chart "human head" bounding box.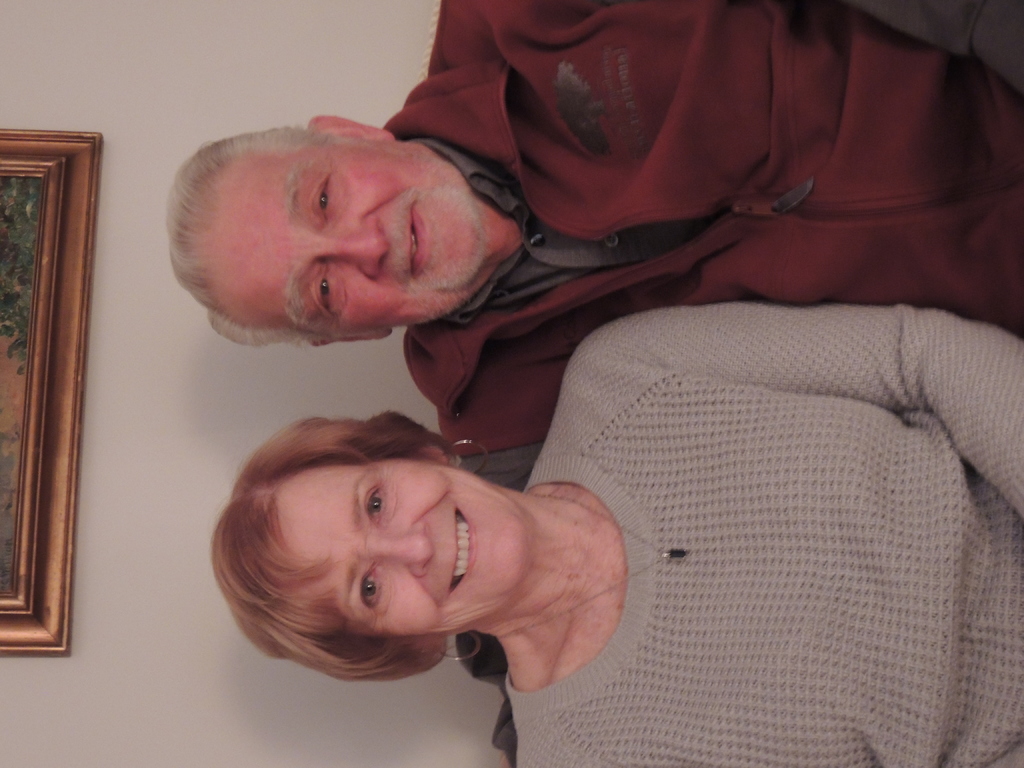
Charted: <region>183, 109, 525, 341</region>.
